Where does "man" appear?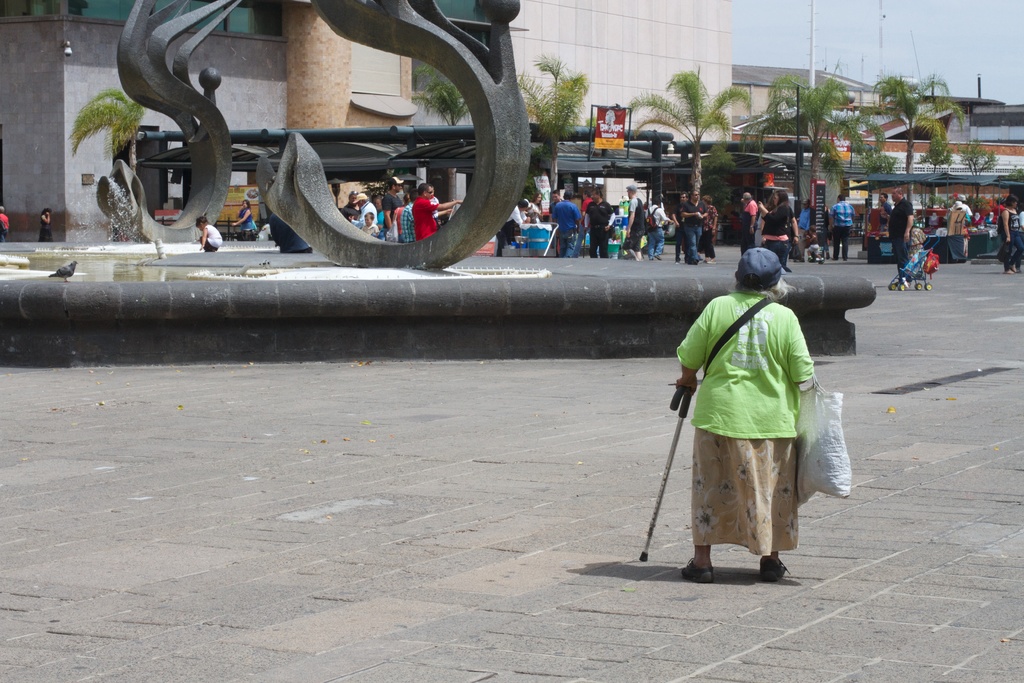
Appears at {"x1": 796, "y1": 197, "x2": 810, "y2": 261}.
